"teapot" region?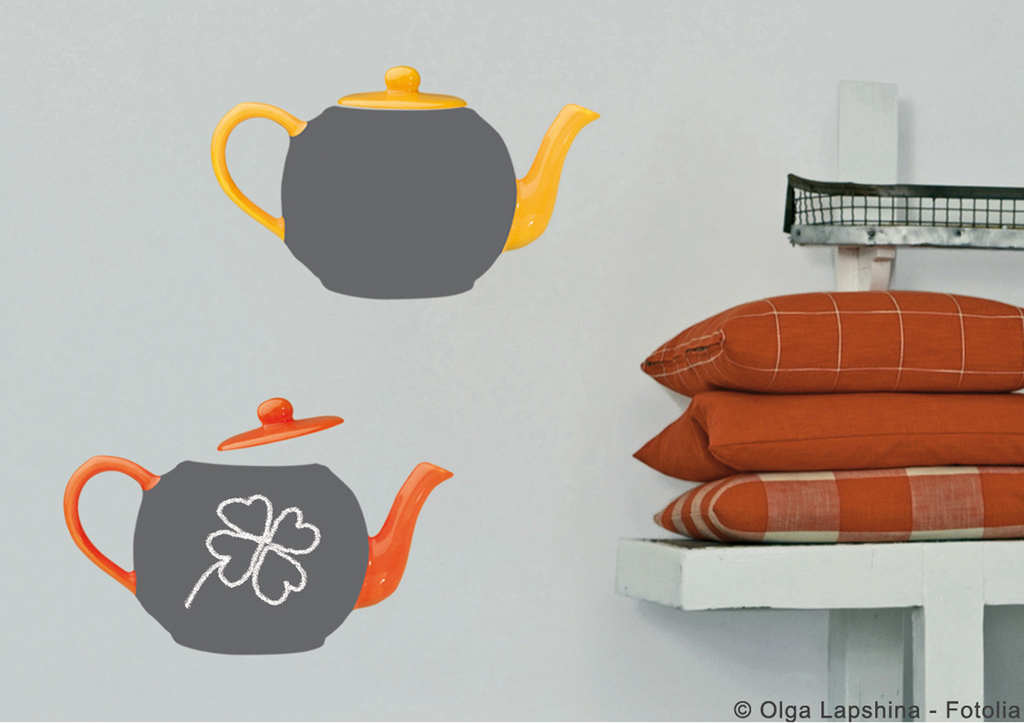
209,64,596,297
